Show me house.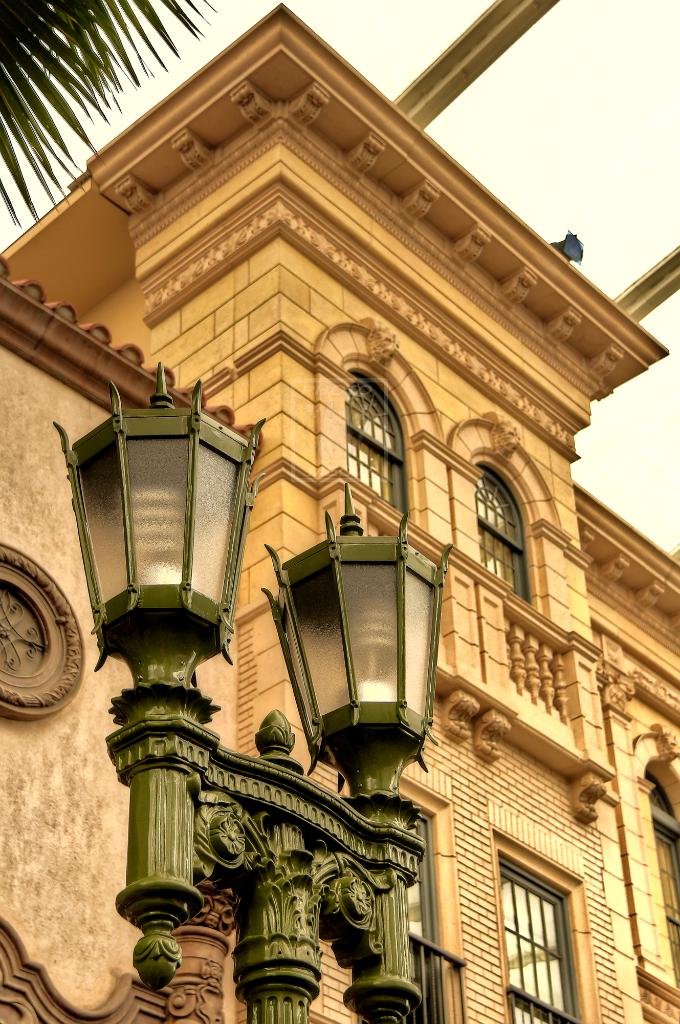
house is here: box=[0, 1, 679, 1023].
